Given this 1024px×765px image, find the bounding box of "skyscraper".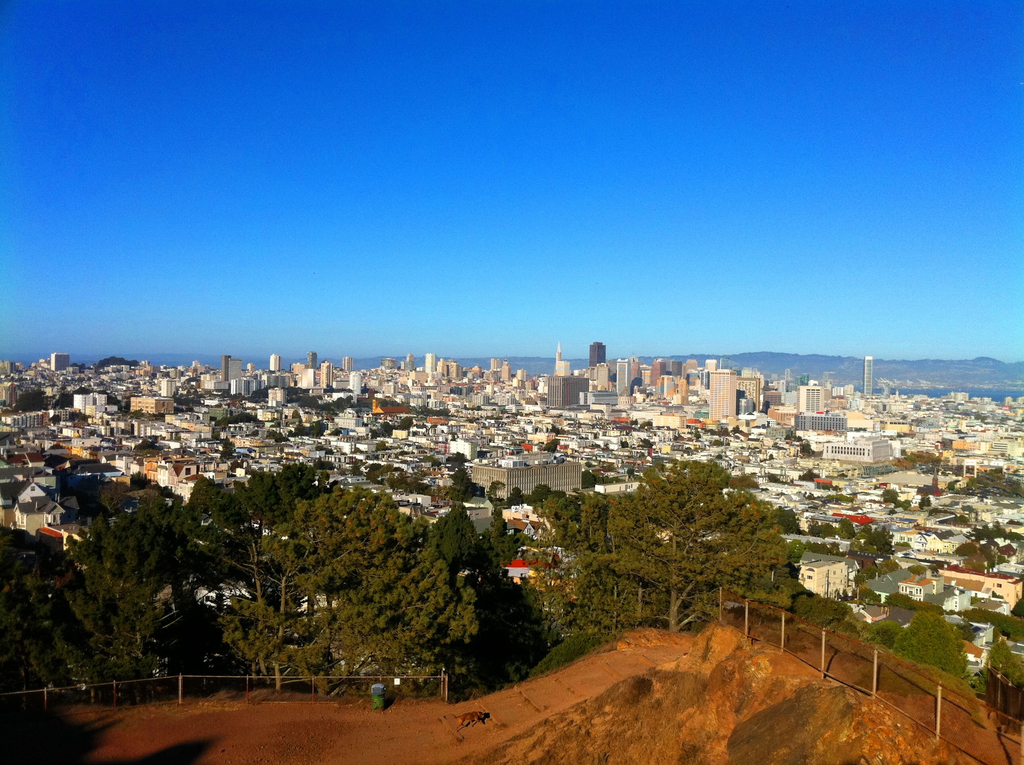
864, 356, 873, 399.
